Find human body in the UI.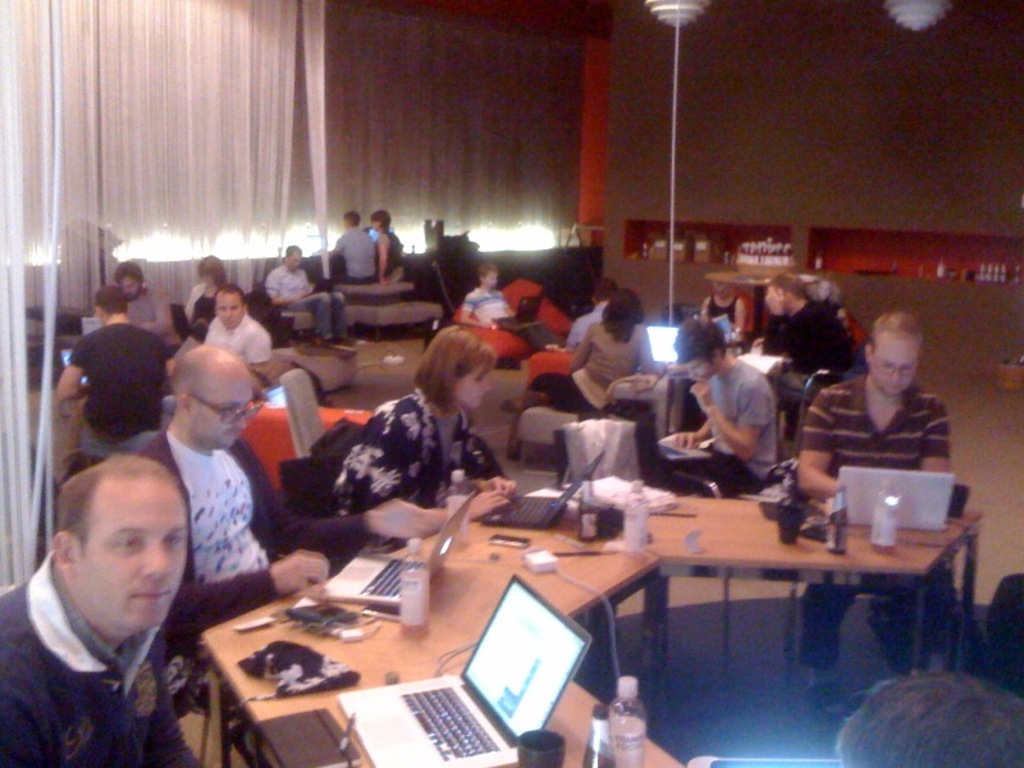
UI element at <region>525, 326, 652, 411</region>.
